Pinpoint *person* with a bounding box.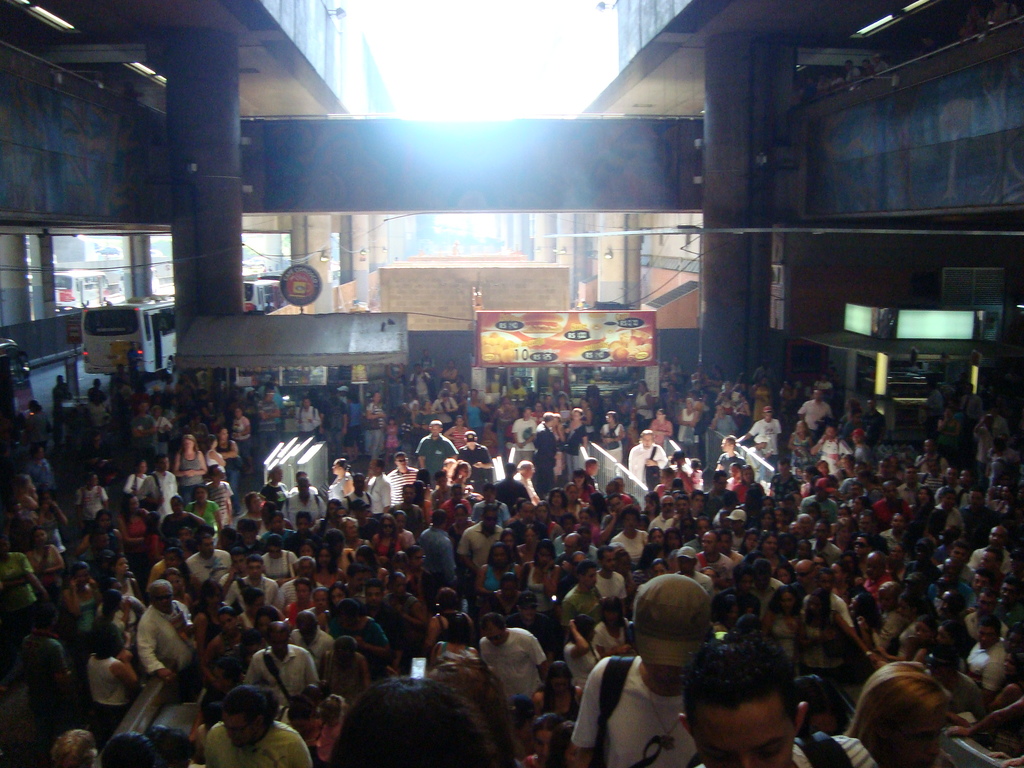
[x1=132, y1=456, x2=175, y2=524].
